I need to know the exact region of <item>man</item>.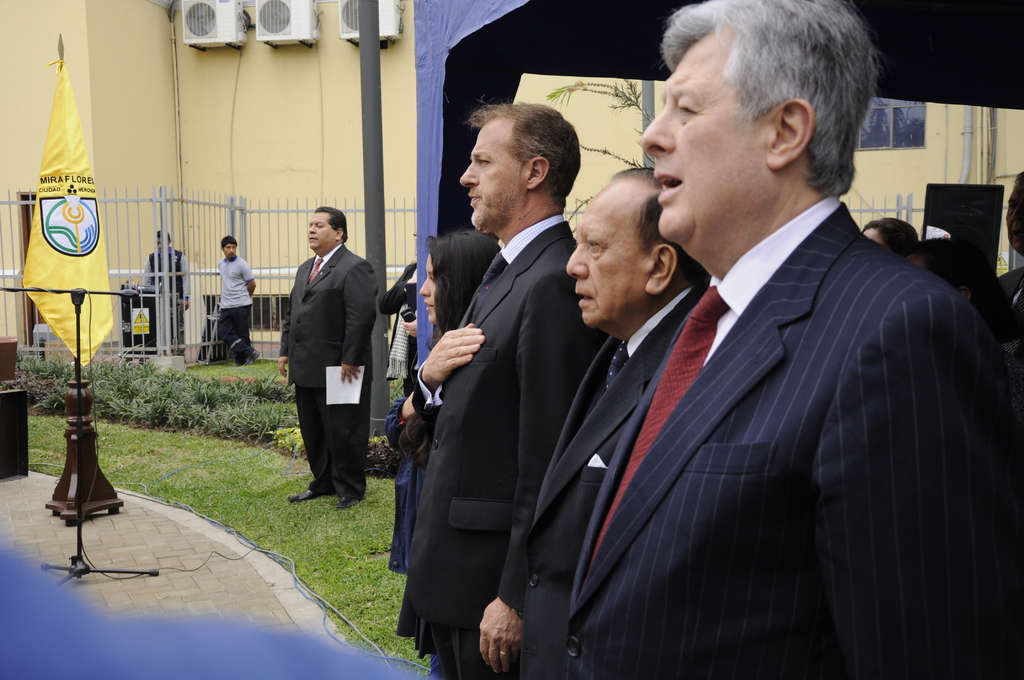
Region: locate(376, 245, 420, 417).
